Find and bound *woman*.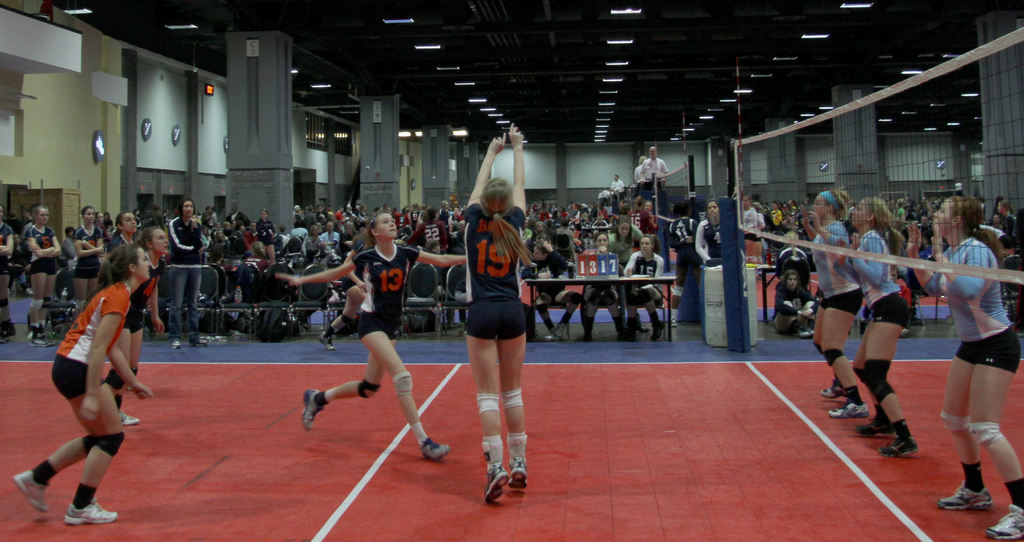
Bound: [x1=769, y1=203, x2=780, y2=226].
